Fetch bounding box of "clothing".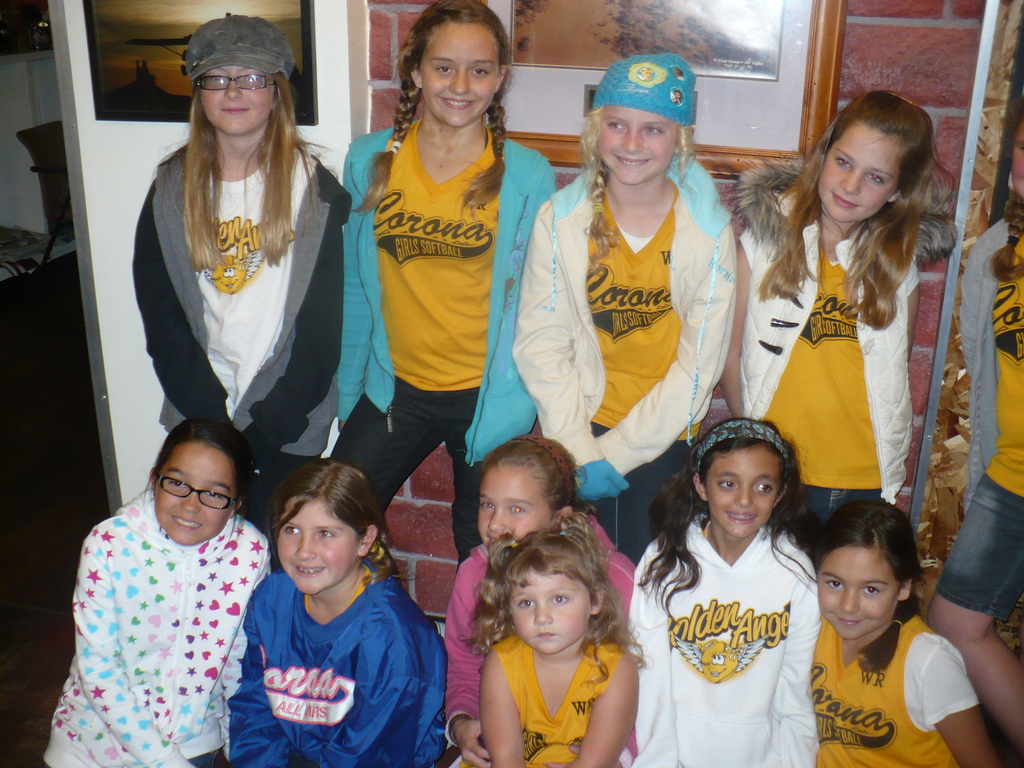
Bbox: (737,161,926,560).
